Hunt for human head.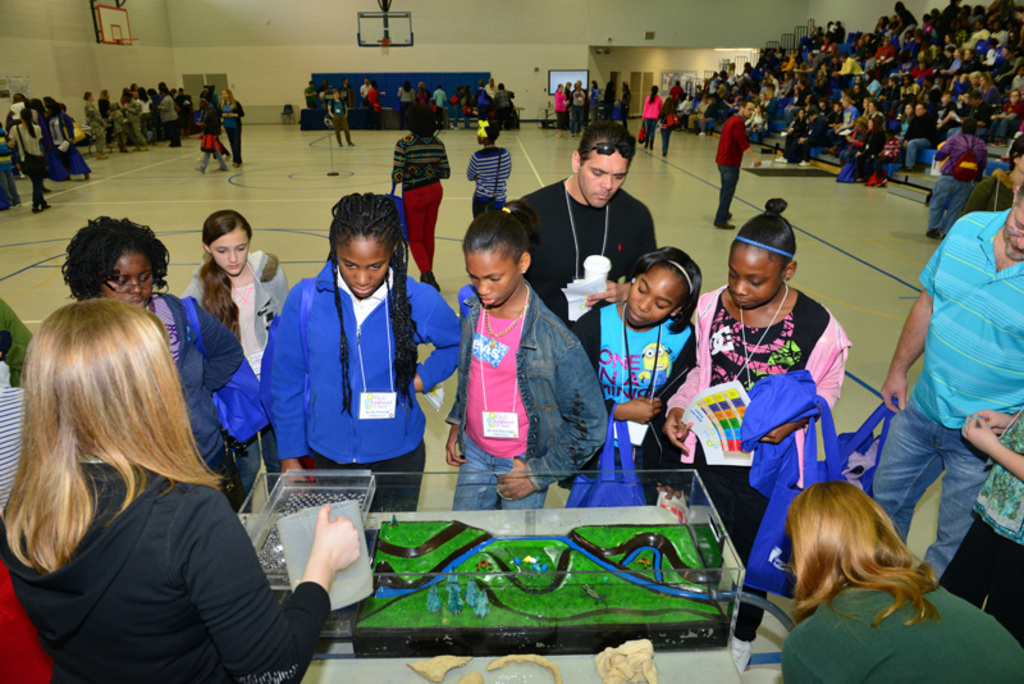
Hunted down at x1=411, y1=109, x2=438, y2=138.
